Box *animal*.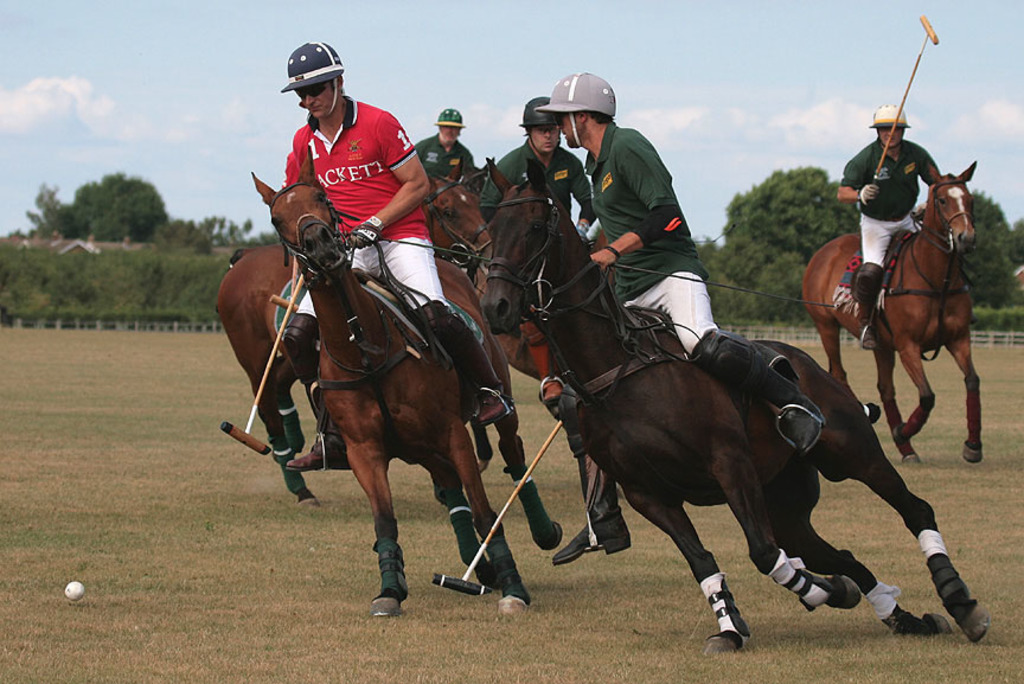
crop(798, 156, 987, 468).
